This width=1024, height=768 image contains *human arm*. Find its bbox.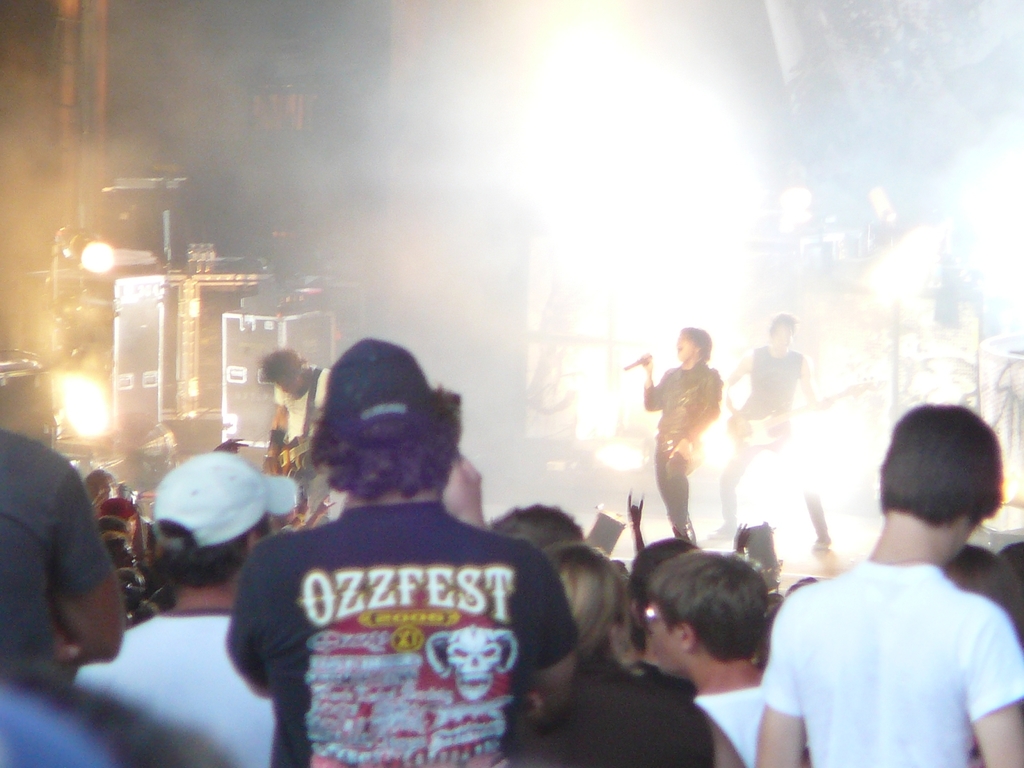
pyautogui.locateOnScreen(723, 352, 749, 414).
